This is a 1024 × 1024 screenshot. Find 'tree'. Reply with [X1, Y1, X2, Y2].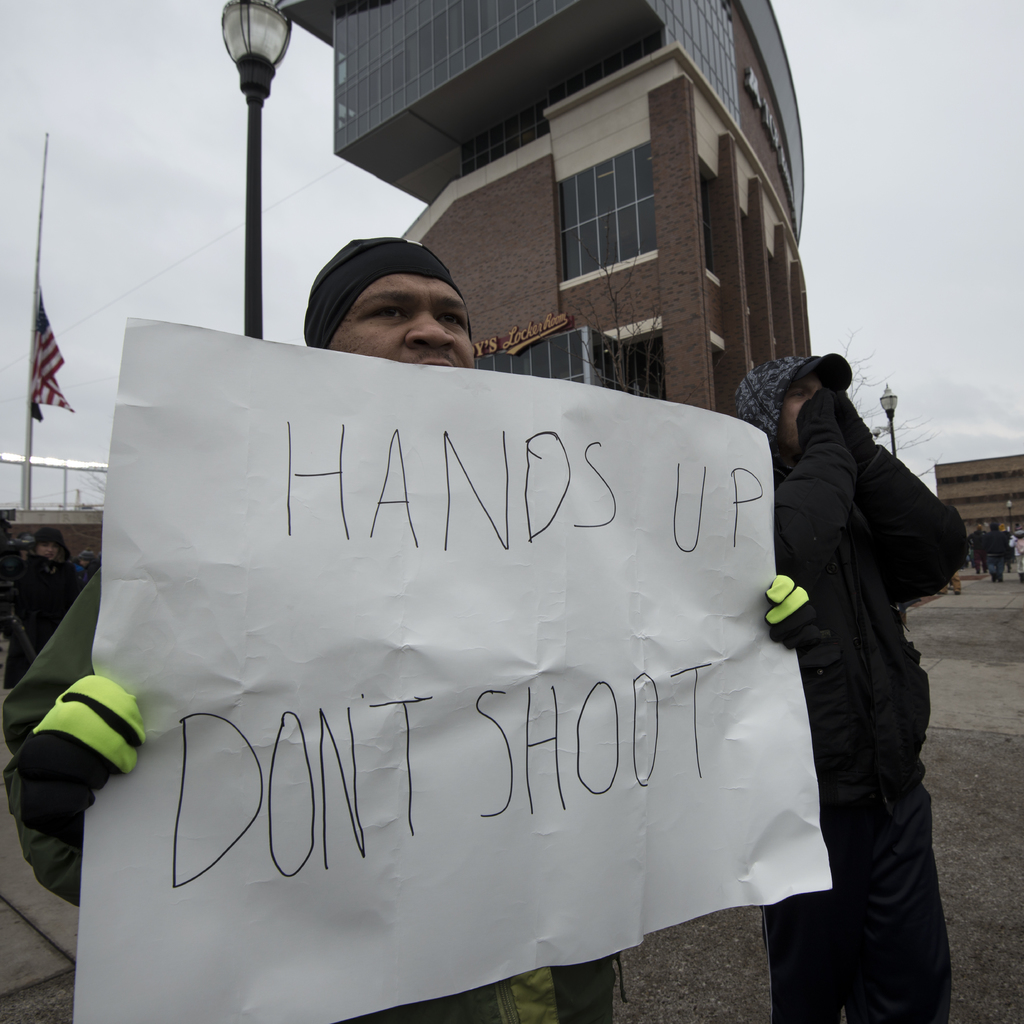
[566, 202, 673, 393].
